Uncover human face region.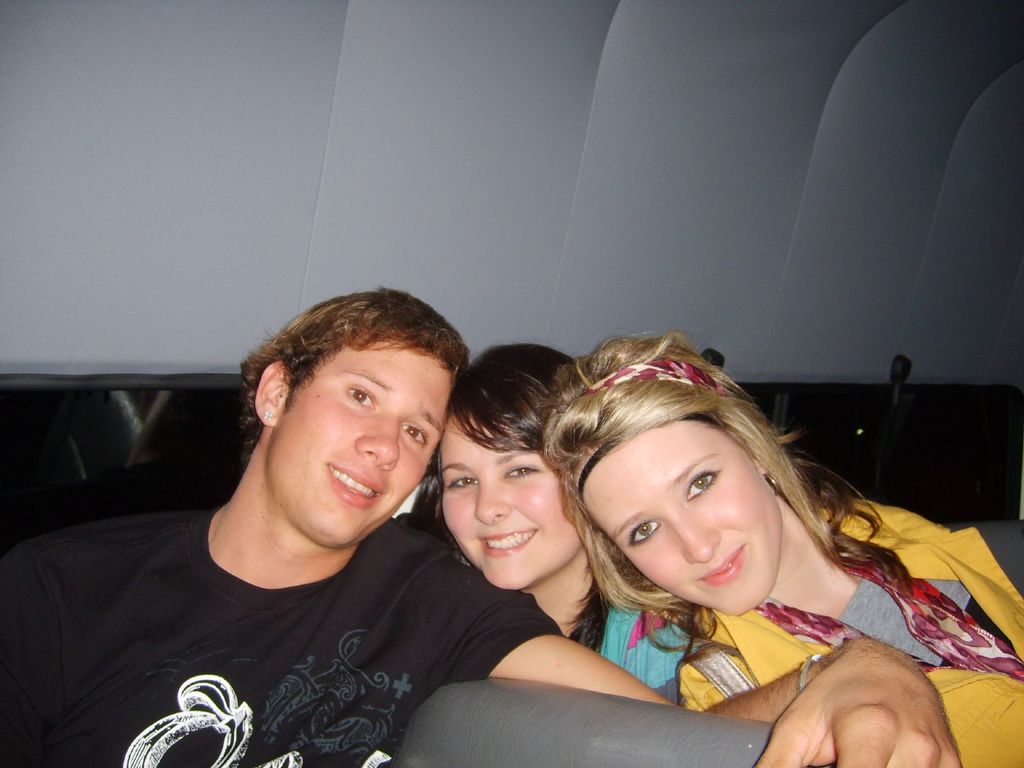
Uncovered: (440, 404, 582, 589).
